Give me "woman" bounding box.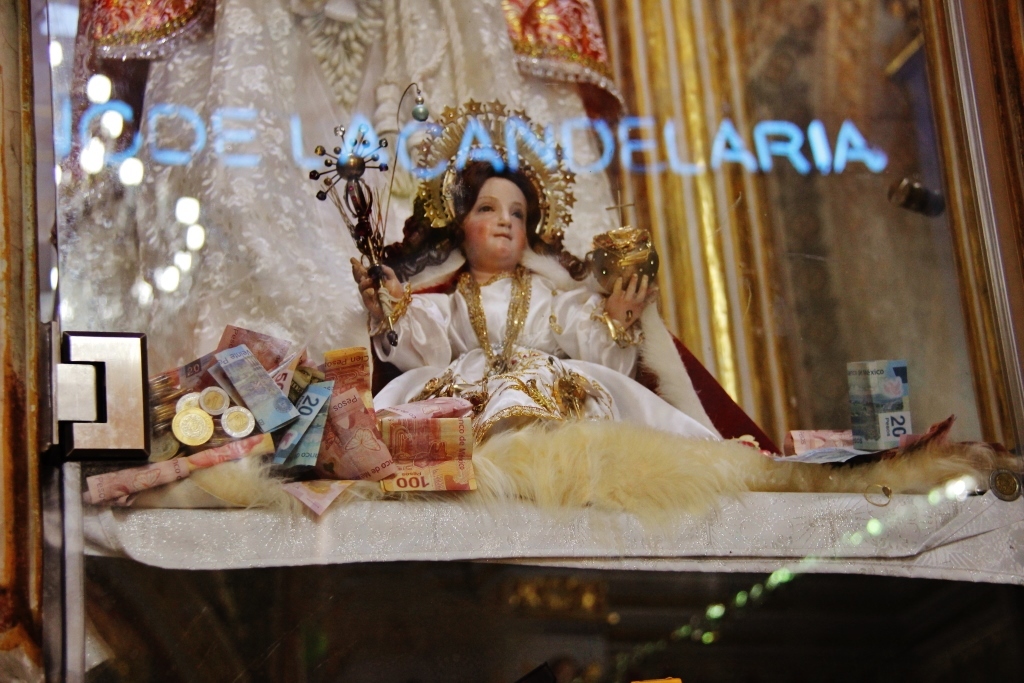
254:138:799:591.
